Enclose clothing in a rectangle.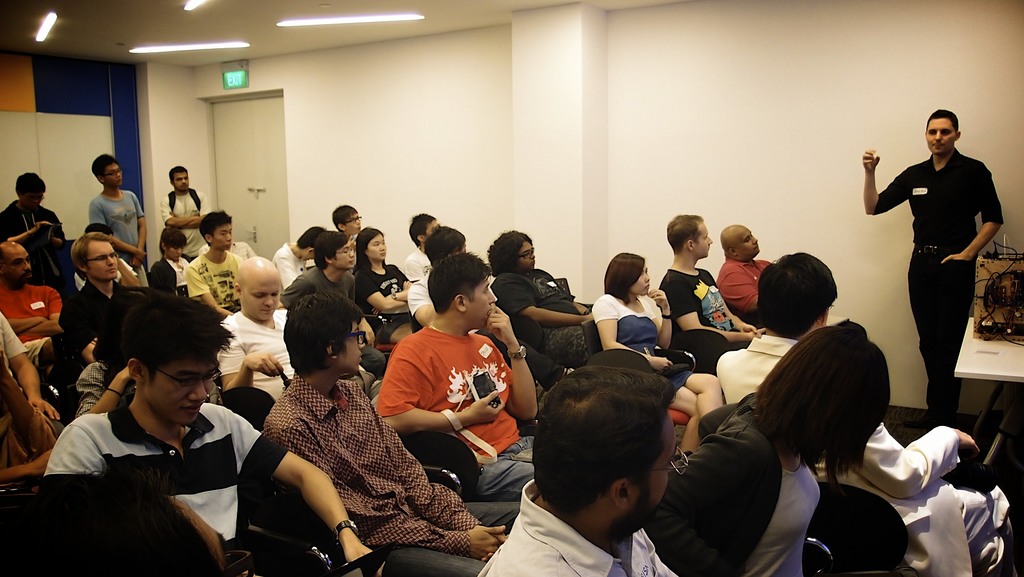
box(884, 126, 1002, 380).
